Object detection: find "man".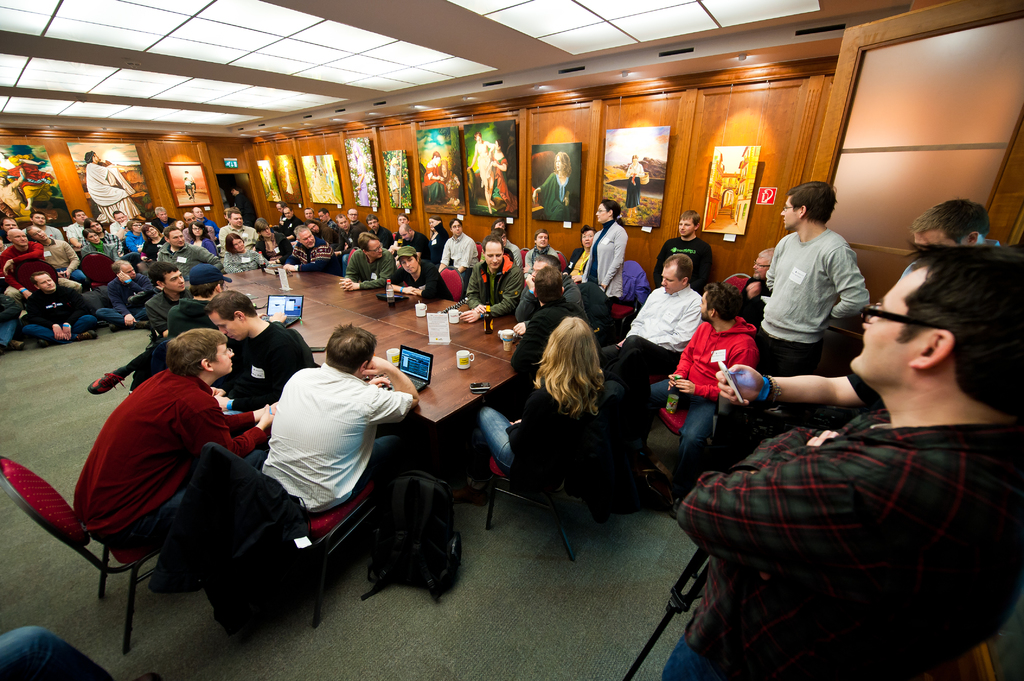
257:314:425:529.
